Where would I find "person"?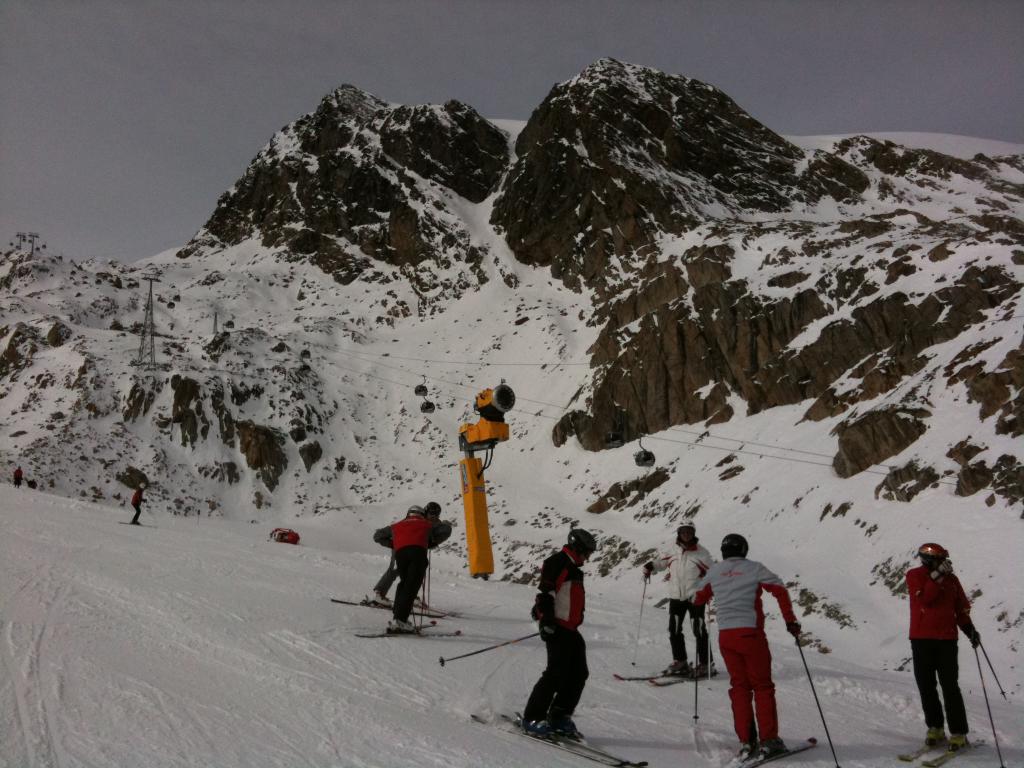
At [515,527,604,745].
